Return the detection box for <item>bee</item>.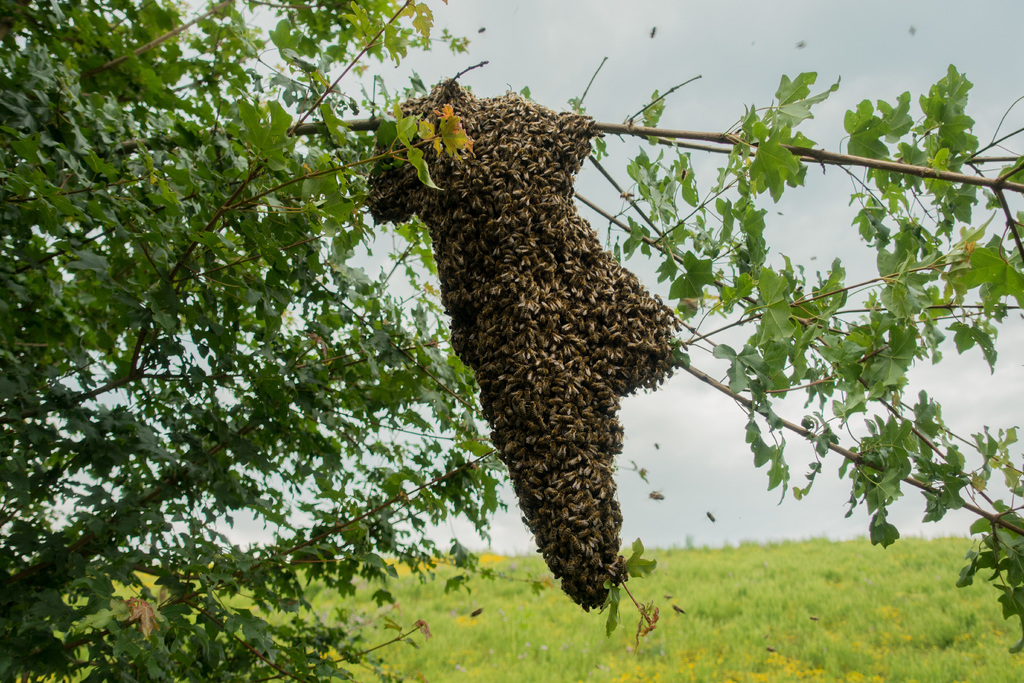
region(808, 616, 820, 625).
